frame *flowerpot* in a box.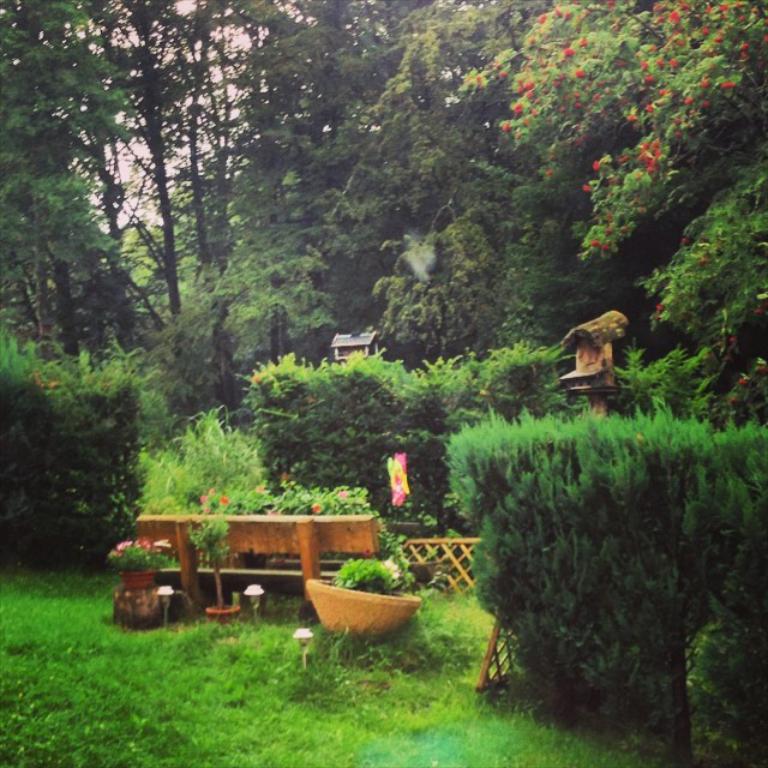
left=206, top=600, right=247, bottom=631.
